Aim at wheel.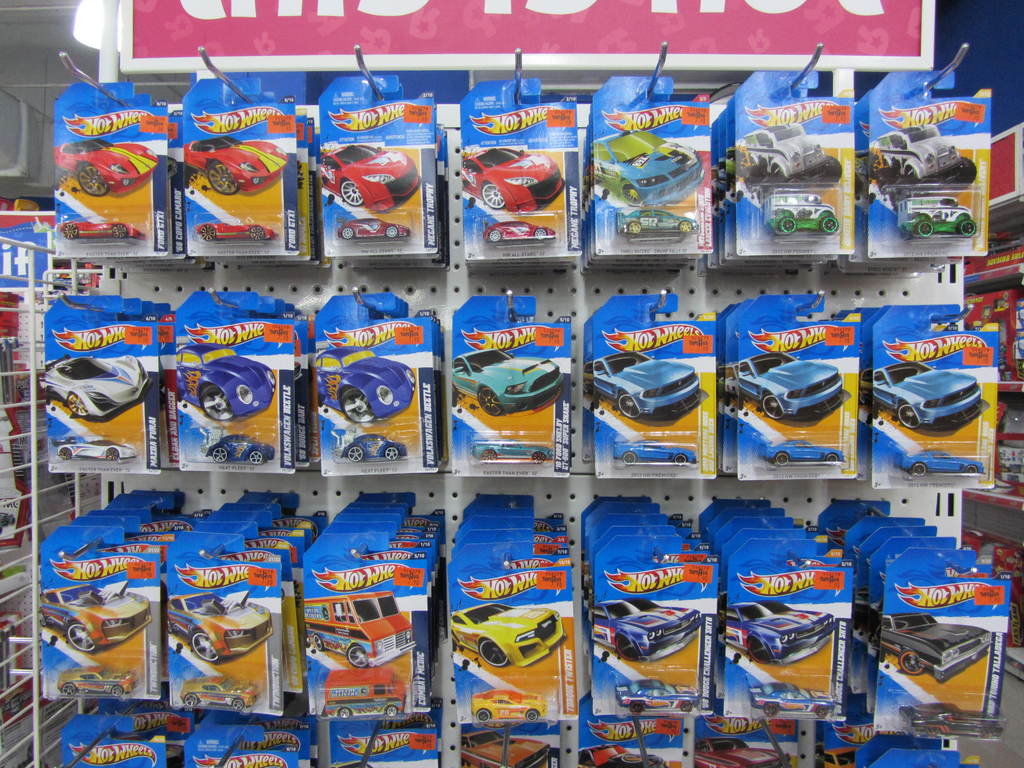
Aimed at BBox(959, 221, 969, 232).
